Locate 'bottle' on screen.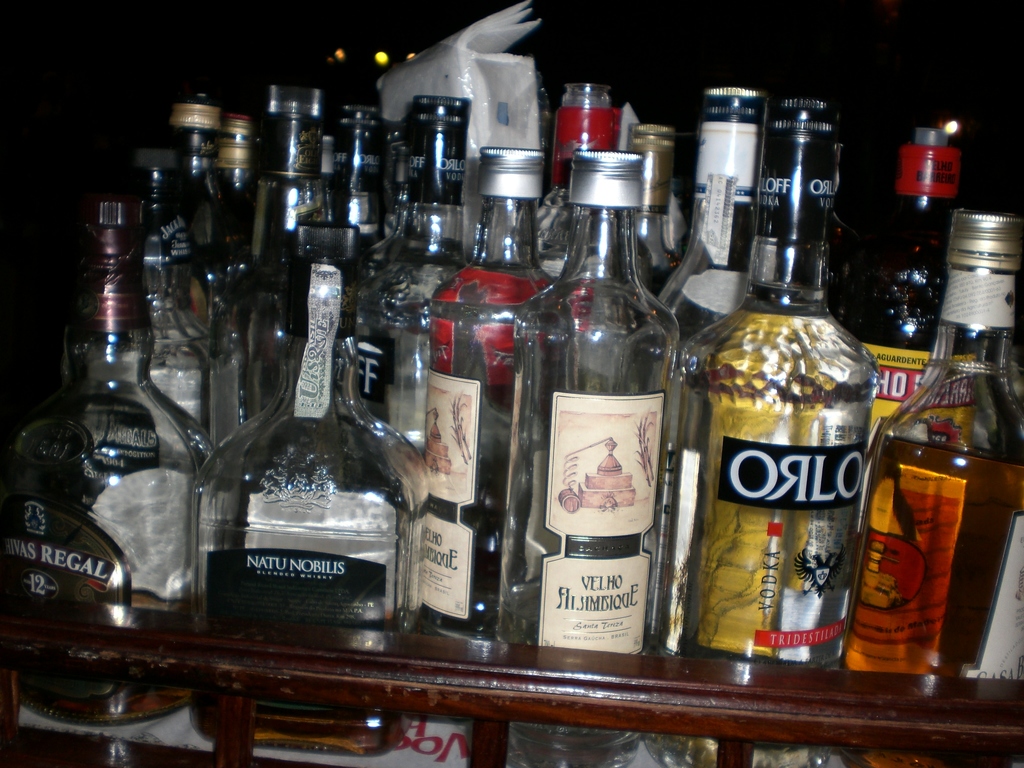
On screen at bbox(477, 157, 684, 767).
